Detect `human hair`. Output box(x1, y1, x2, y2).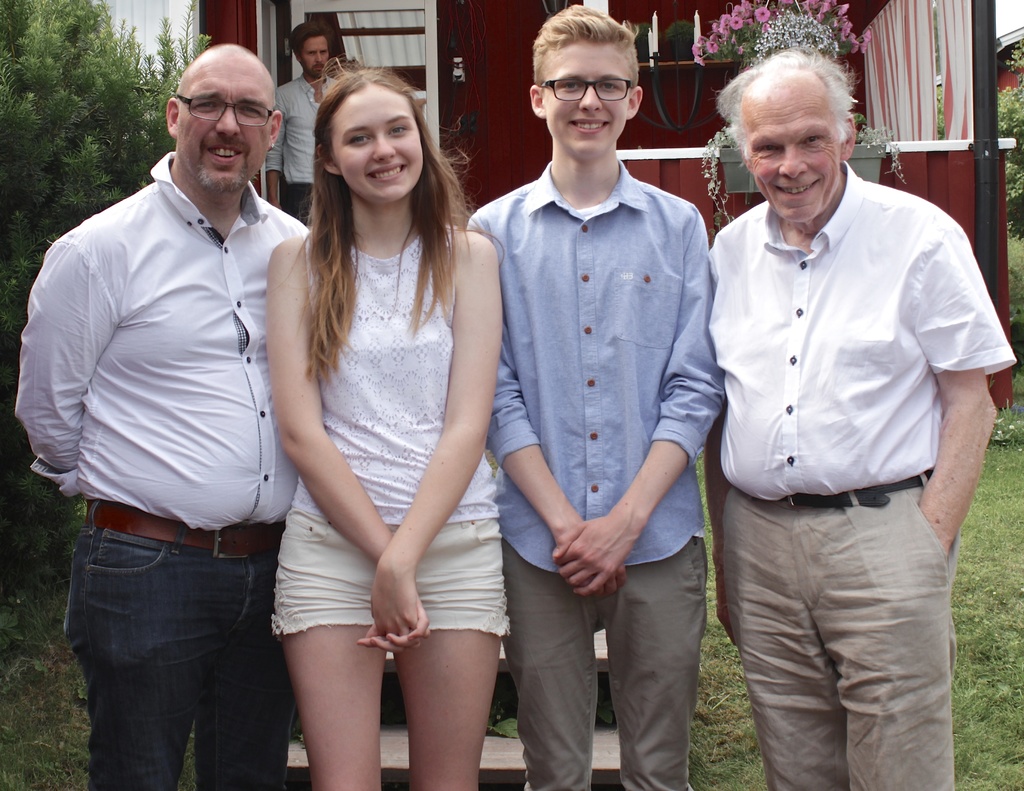
box(533, 0, 638, 94).
